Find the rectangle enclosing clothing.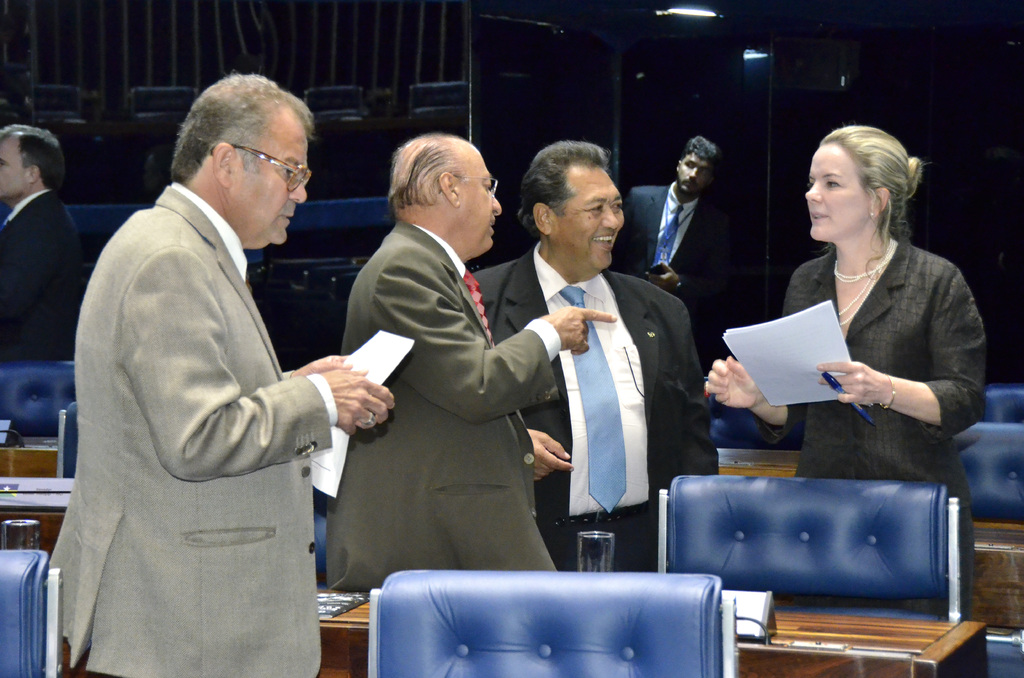
(465, 232, 722, 572).
